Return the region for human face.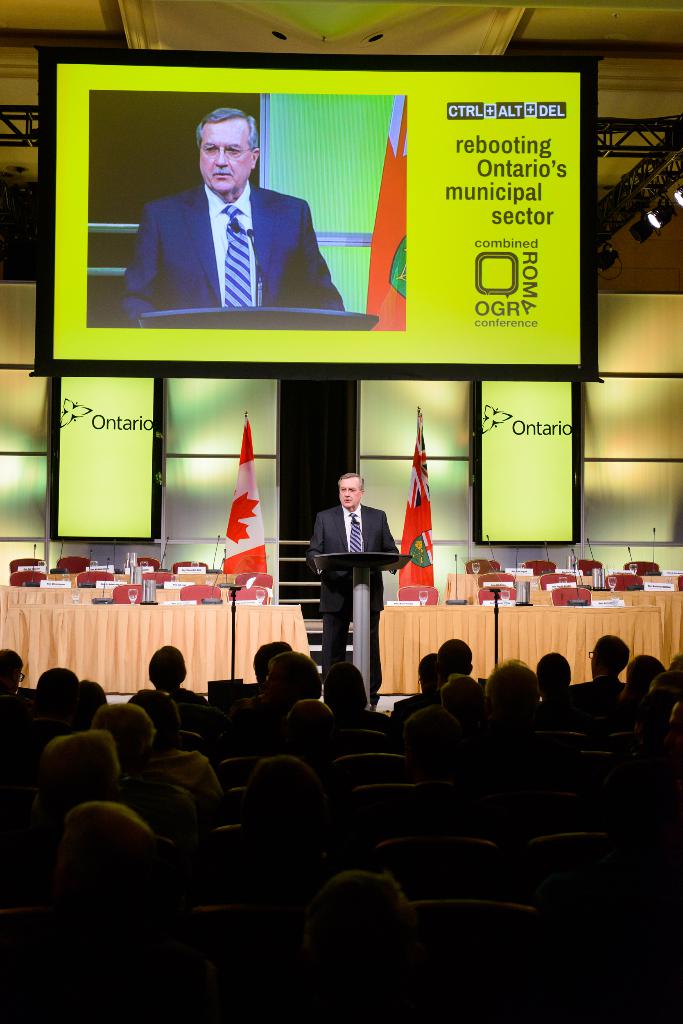
199:120:253:193.
